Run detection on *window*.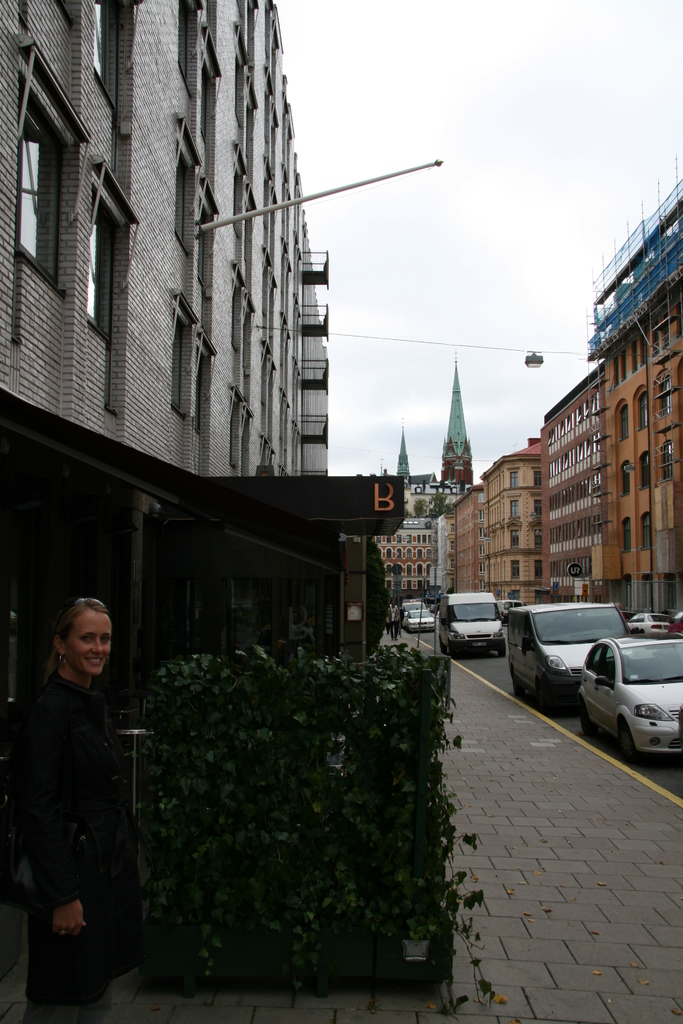
Result: locate(384, 562, 392, 574).
